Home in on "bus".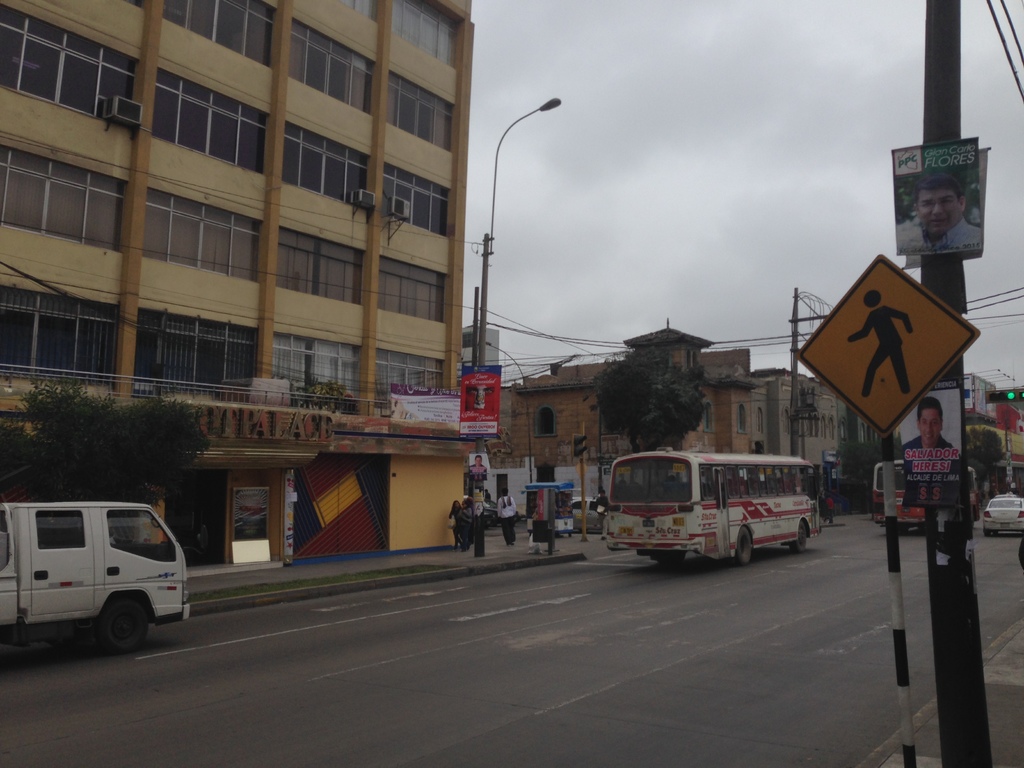
Homed in at <box>605,447,820,567</box>.
